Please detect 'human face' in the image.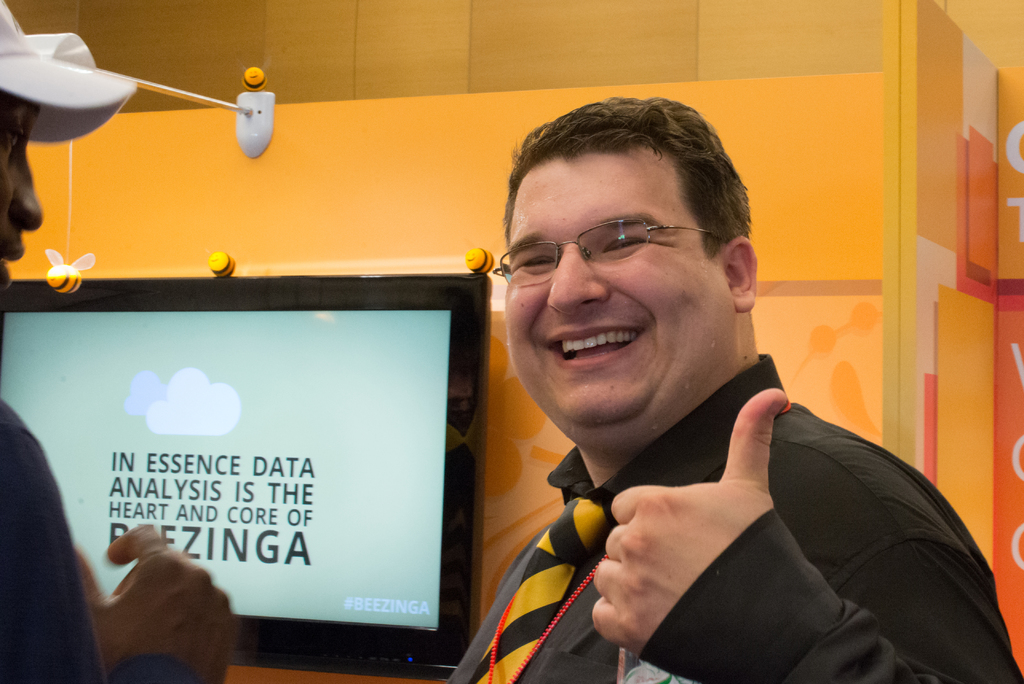
(x1=502, y1=159, x2=732, y2=423).
